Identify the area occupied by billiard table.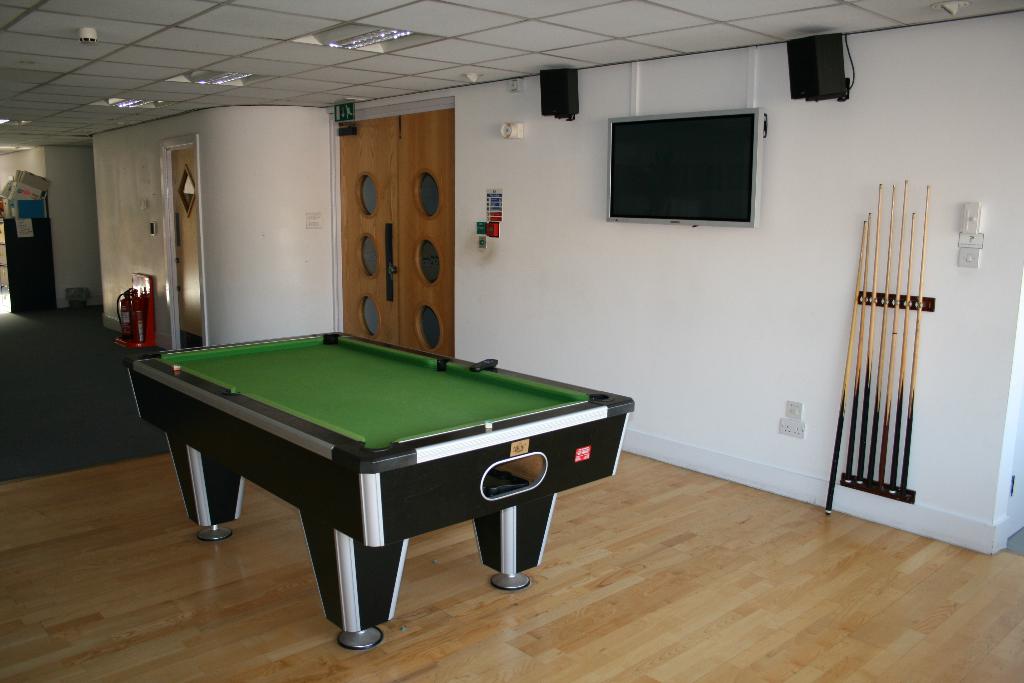
Area: rect(120, 325, 637, 654).
